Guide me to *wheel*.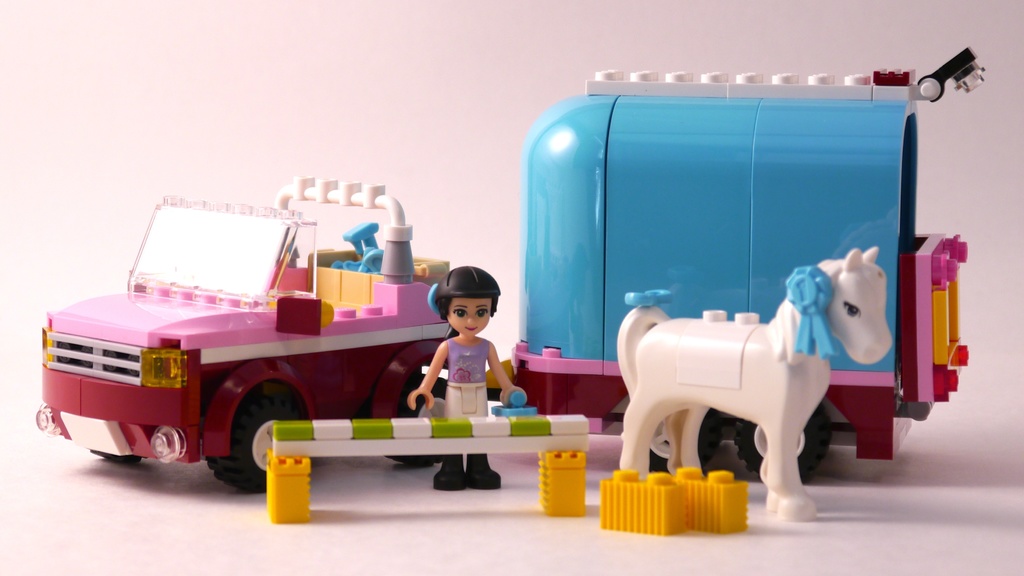
Guidance: (x1=388, y1=373, x2=449, y2=465).
